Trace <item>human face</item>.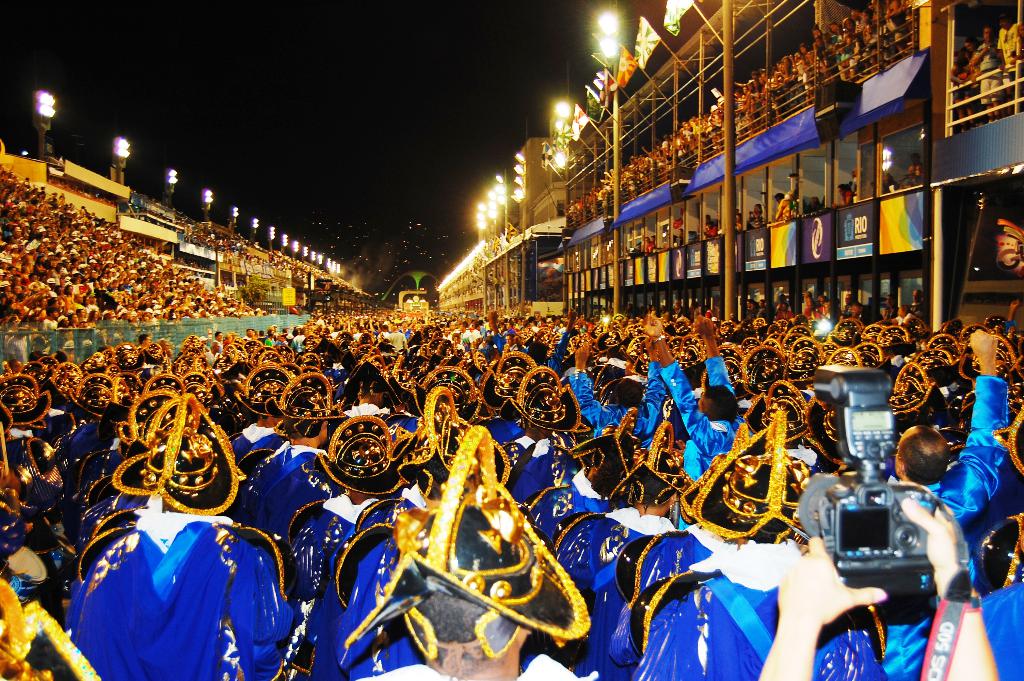
Traced to [x1=140, y1=332, x2=153, y2=346].
